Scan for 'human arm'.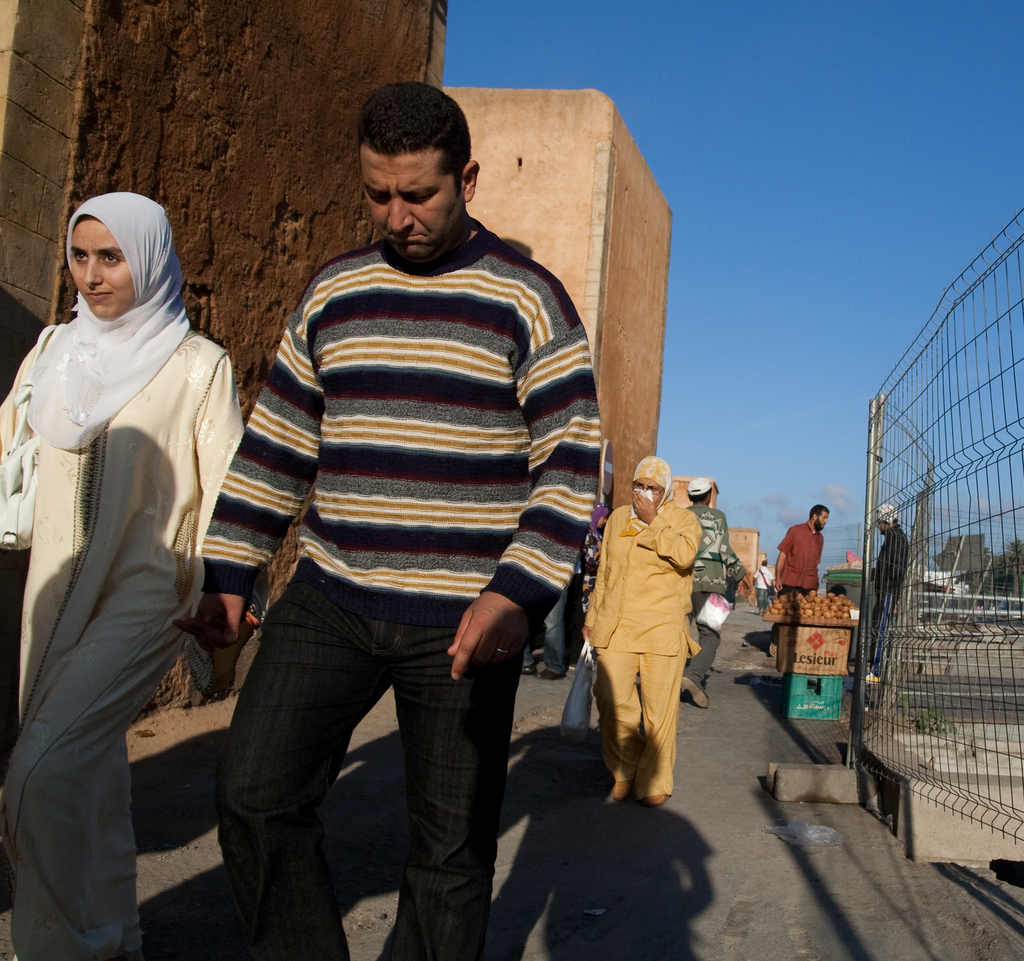
Scan result: [left=634, top=490, right=704, bottom=583].
